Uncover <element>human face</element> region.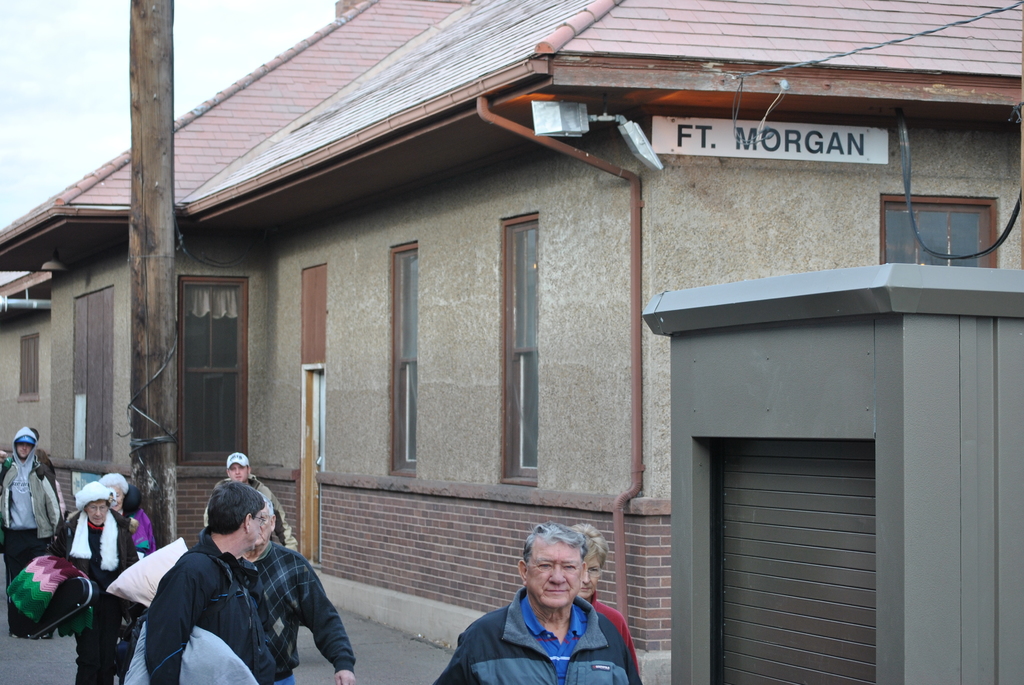
Uncovered: (left=89, top=500, right=108, bottom=523).
